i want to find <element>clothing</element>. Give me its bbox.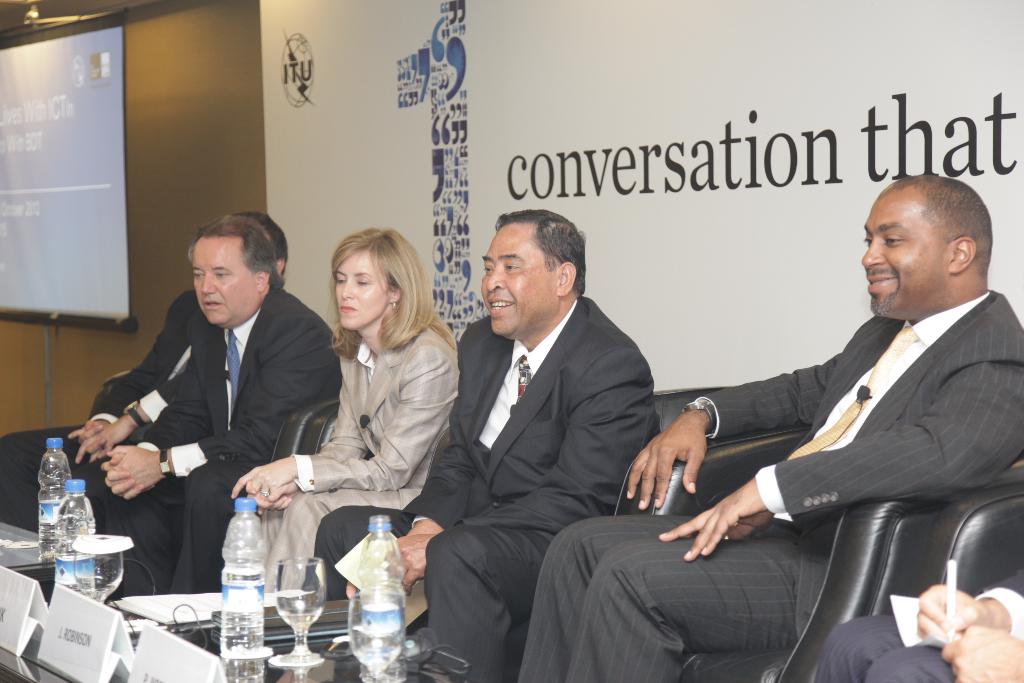
detection(0, 289, 199, 531).
